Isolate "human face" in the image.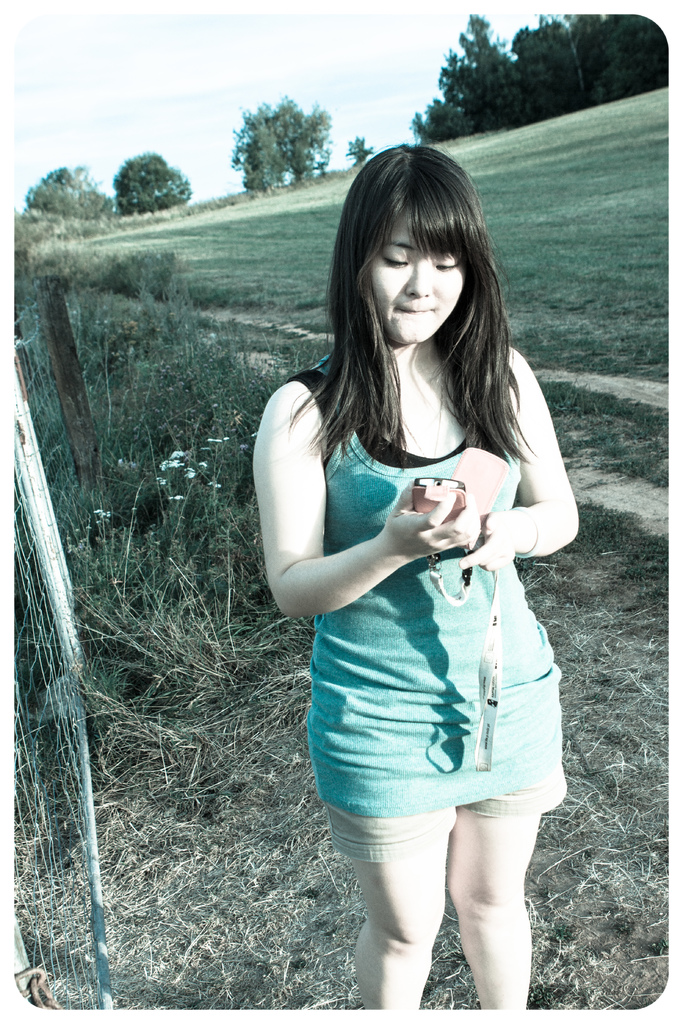
Isolated region: rect(368, 213, 461, 339).
